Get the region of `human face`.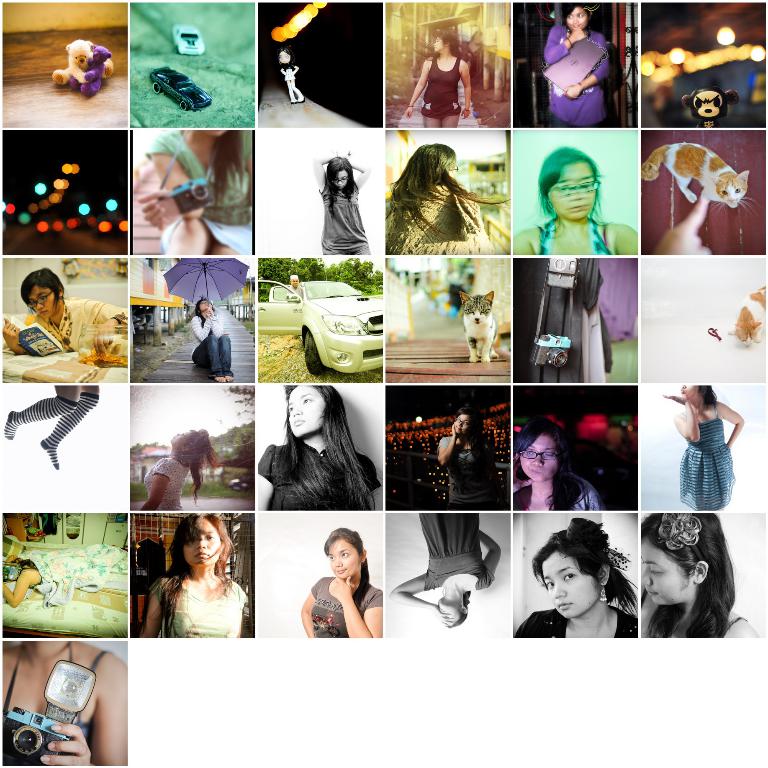
left=550, top=161, right=600, bottom=223.
